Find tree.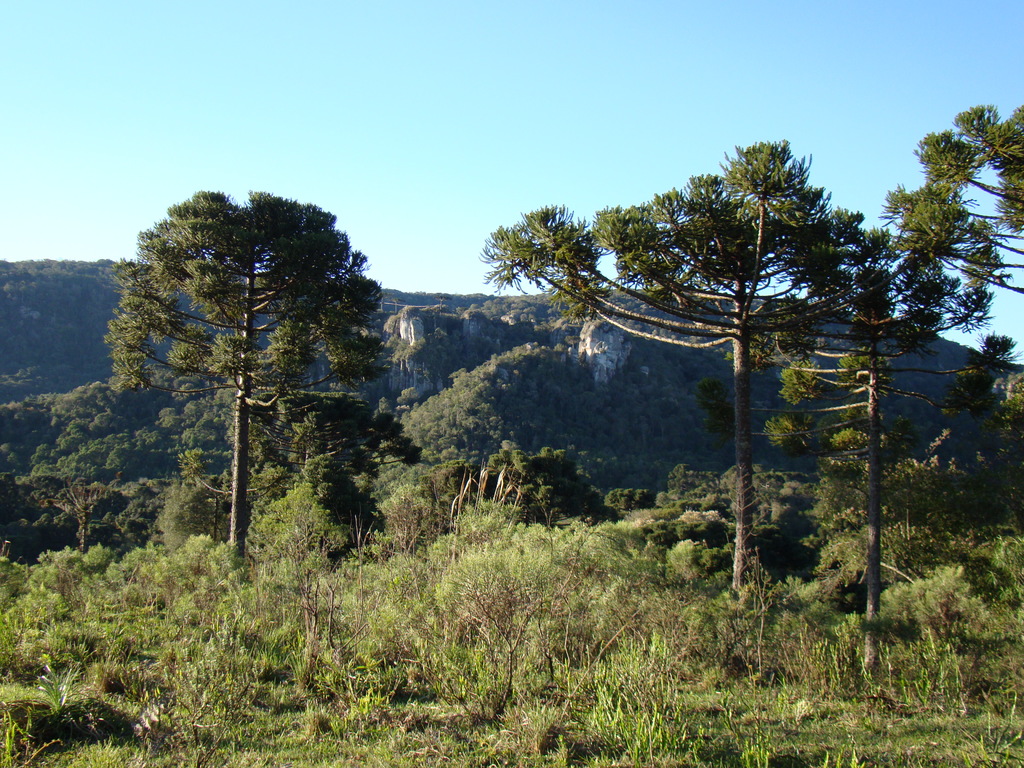
{"x1": 892, "y1": 104, "x2": 1023, "y2": 296}.
